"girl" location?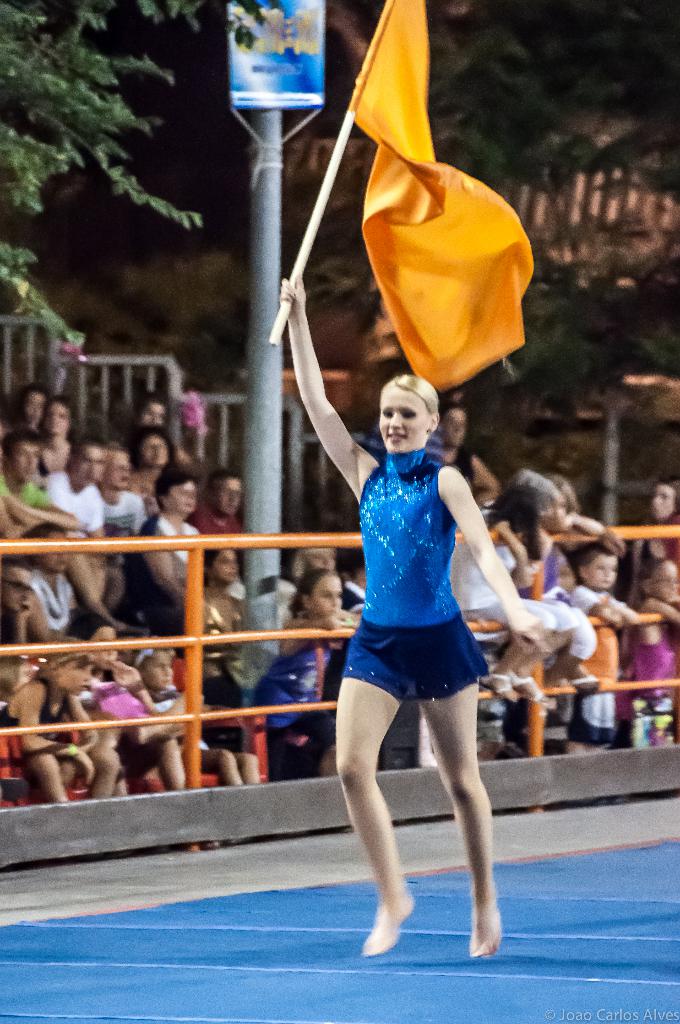
{"x1": 248, "y1": 564, "x2": 364, "y2": 779}
